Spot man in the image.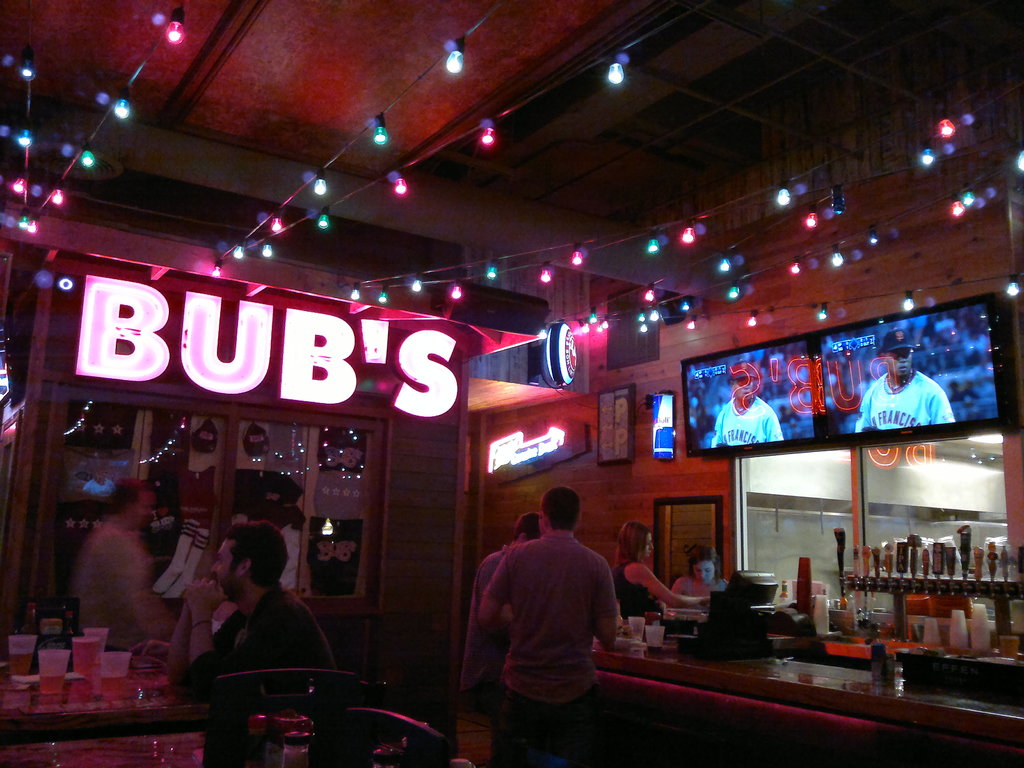
man found at left=710, top=369, right=783, bottom=449.
